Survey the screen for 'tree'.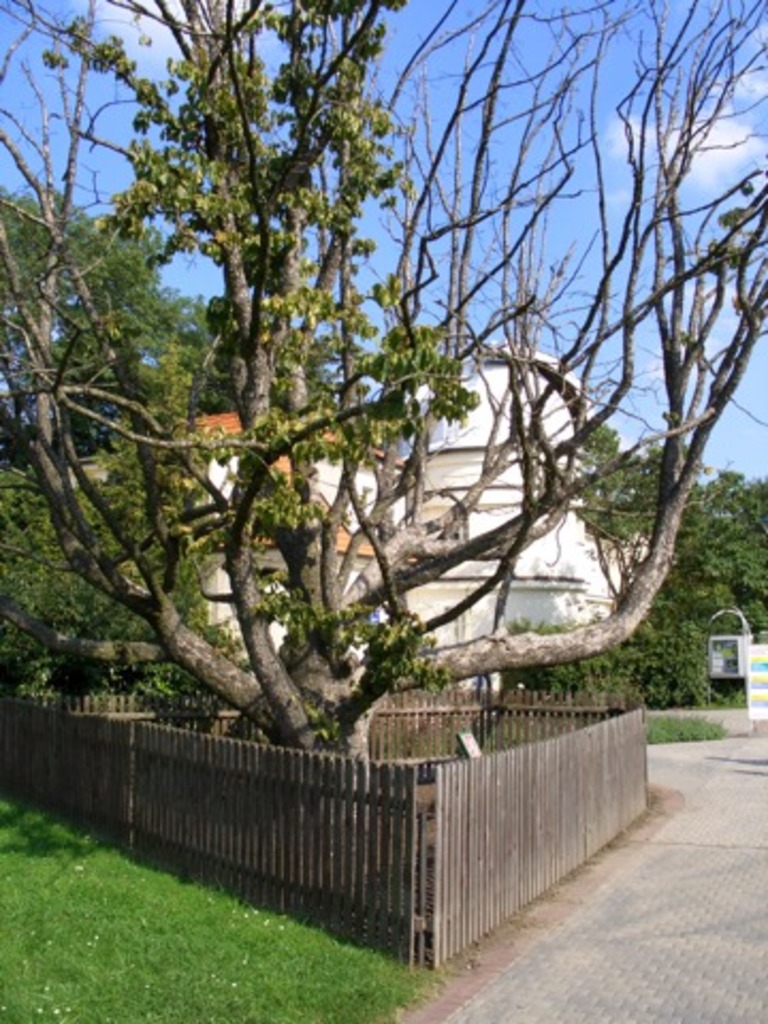
Survey found: 580 412 653 629.
